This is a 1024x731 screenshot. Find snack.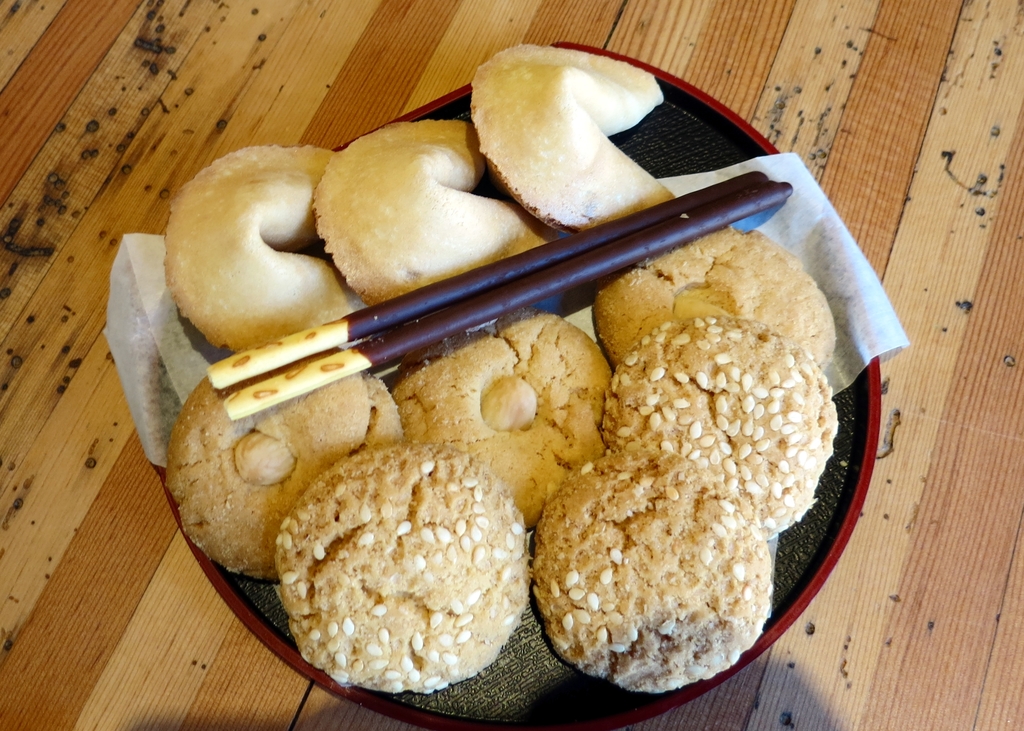
Bounding box: rect(472, 45, 665, 236).
